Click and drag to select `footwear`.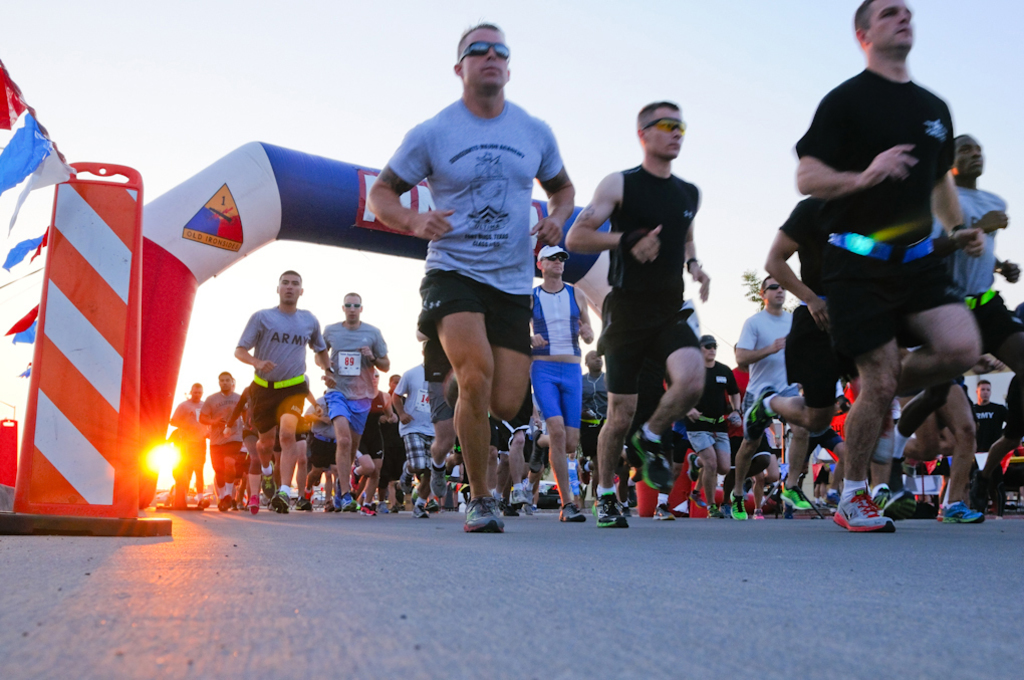
Selection: crop(399, 461, 413, 494).
